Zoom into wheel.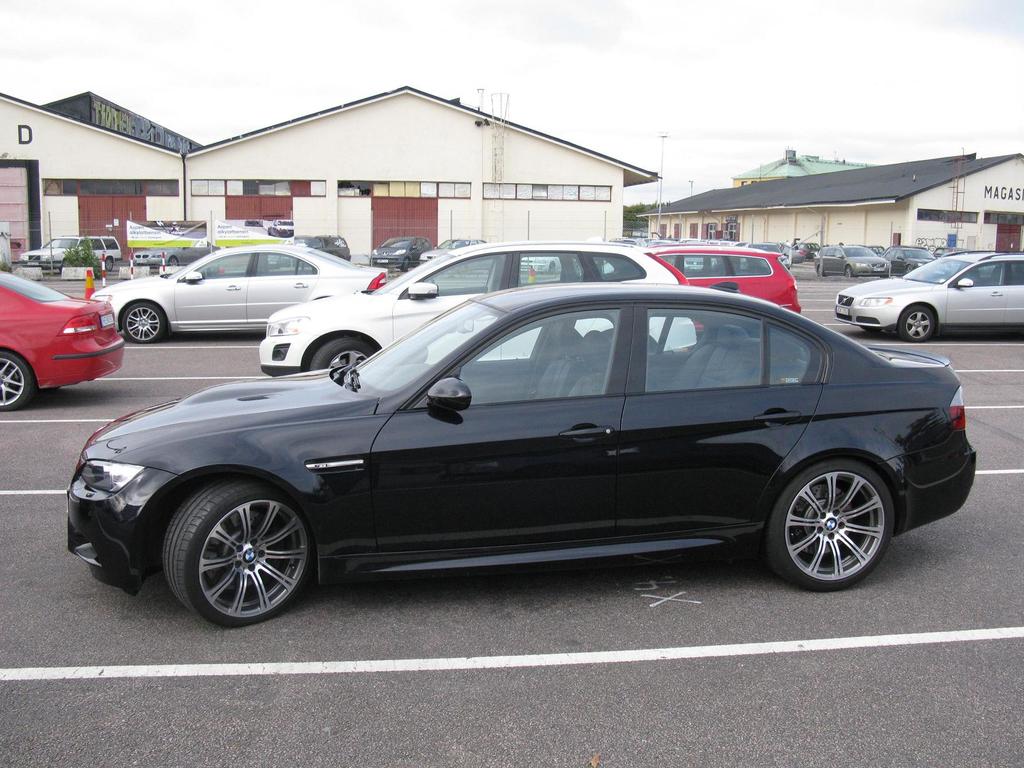
Zoom target: (166, 257, 180, 266).
